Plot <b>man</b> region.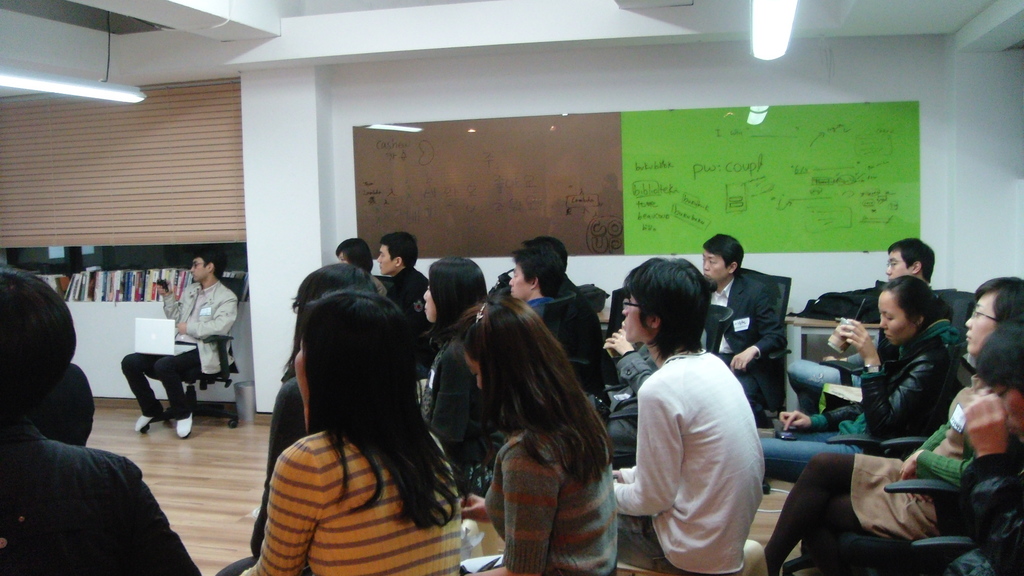
Plotted at 219,259,387,575.
